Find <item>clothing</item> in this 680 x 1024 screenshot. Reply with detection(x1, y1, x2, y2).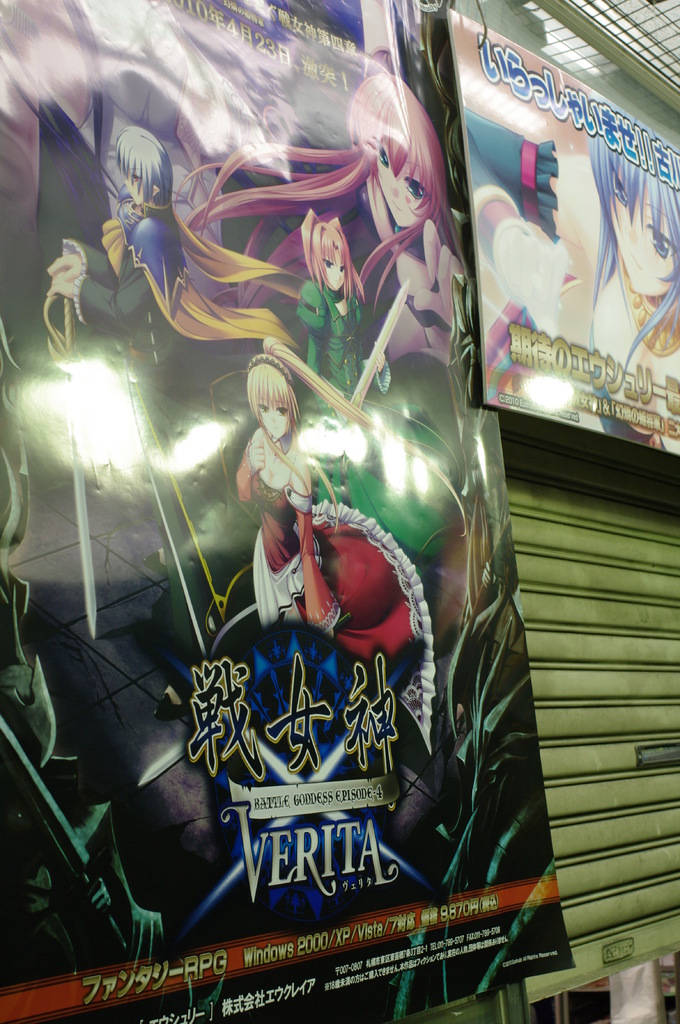
detection(296, 273, 367, 420).
